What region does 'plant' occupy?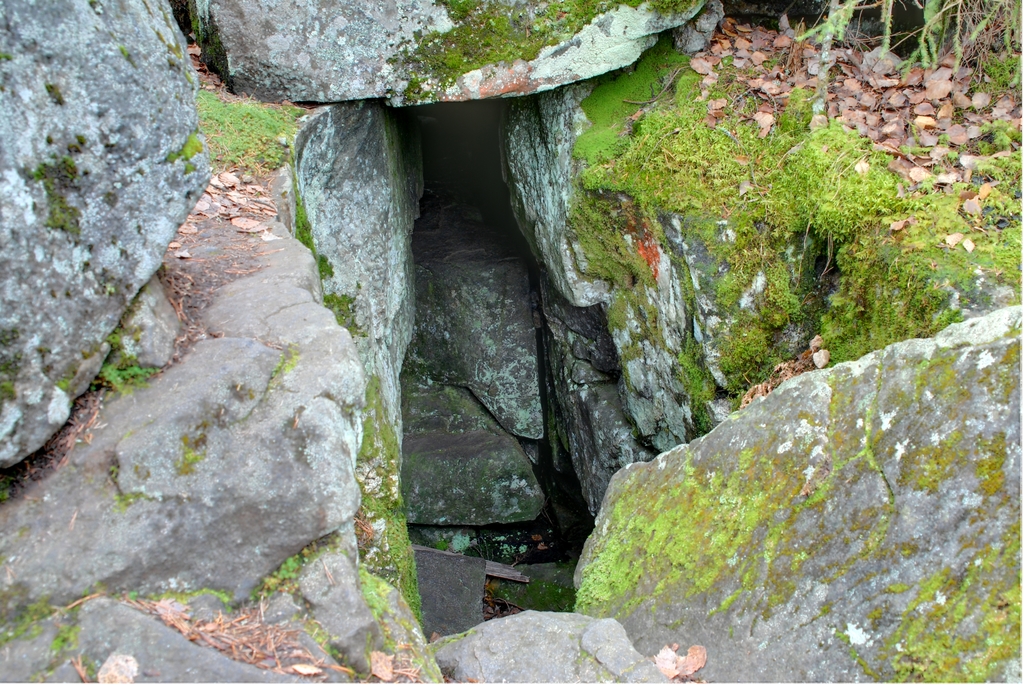
bbox(290, 605, 367, 684).
